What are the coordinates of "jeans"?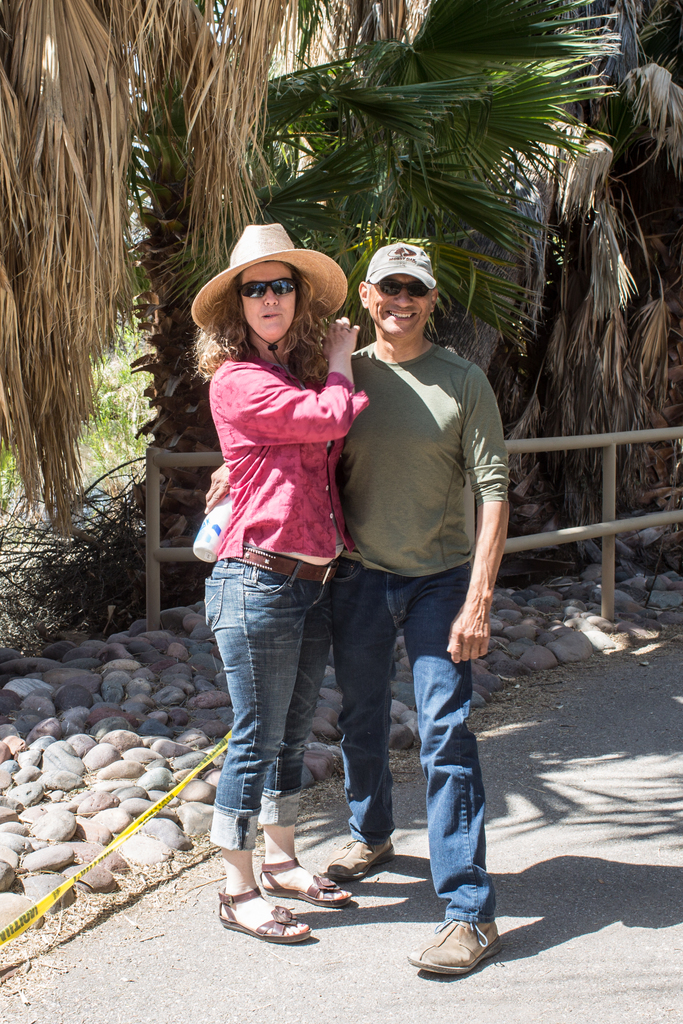
<bbox>201, 544, 343, 838</bbox>.
